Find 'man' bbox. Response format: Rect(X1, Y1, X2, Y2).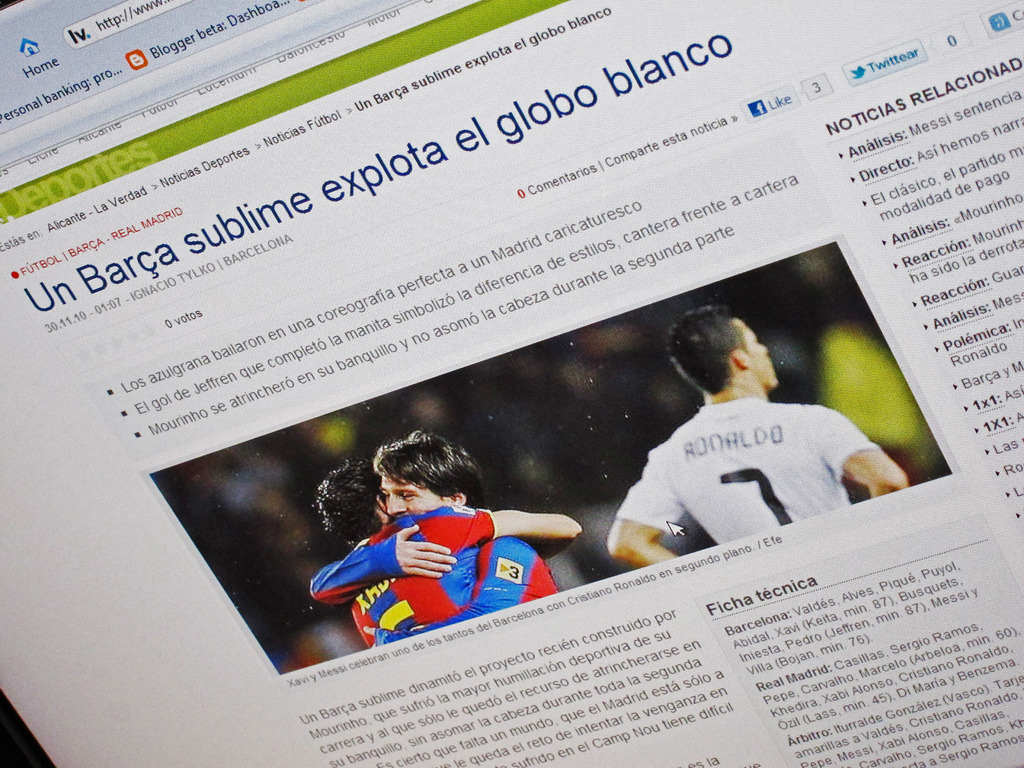
Rect(605, 317, 915, 572).
